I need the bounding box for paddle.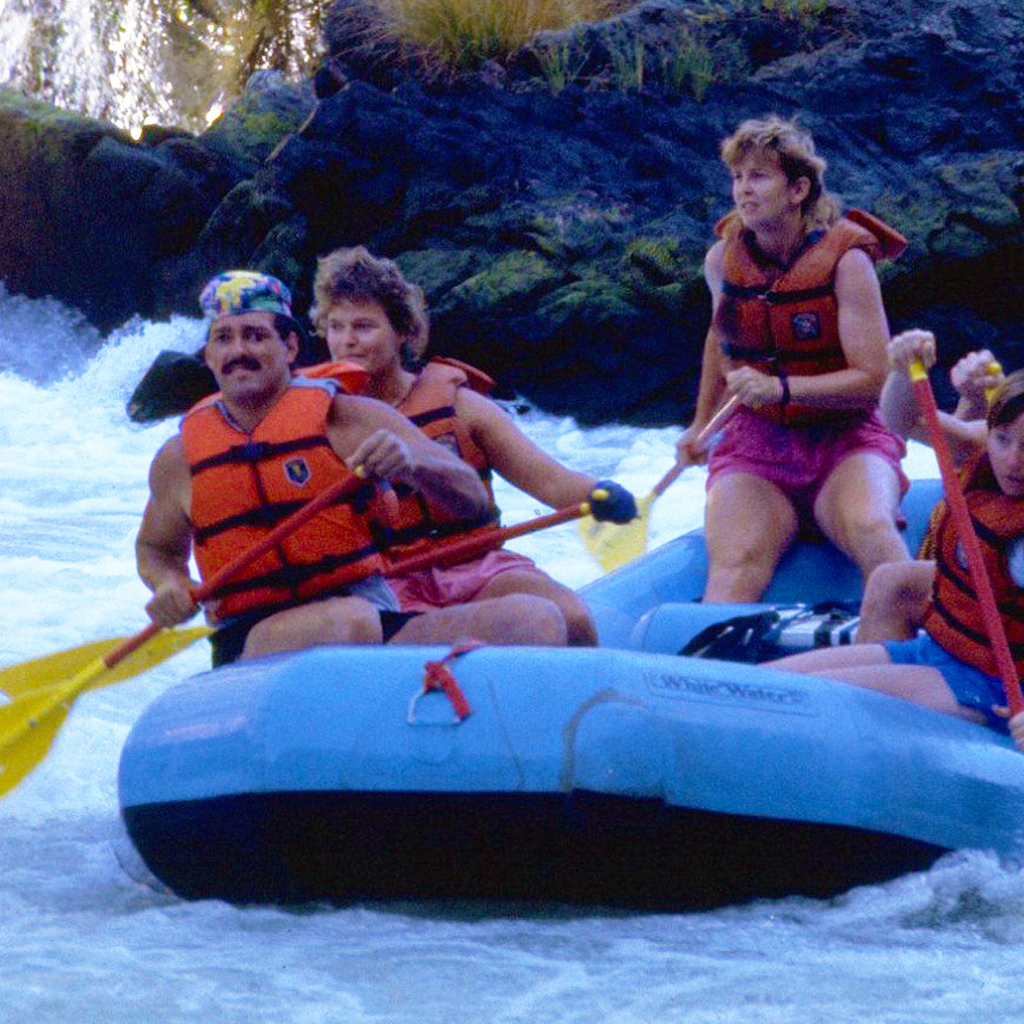
Here it is: BBox(982, 359, 1007, 399).
